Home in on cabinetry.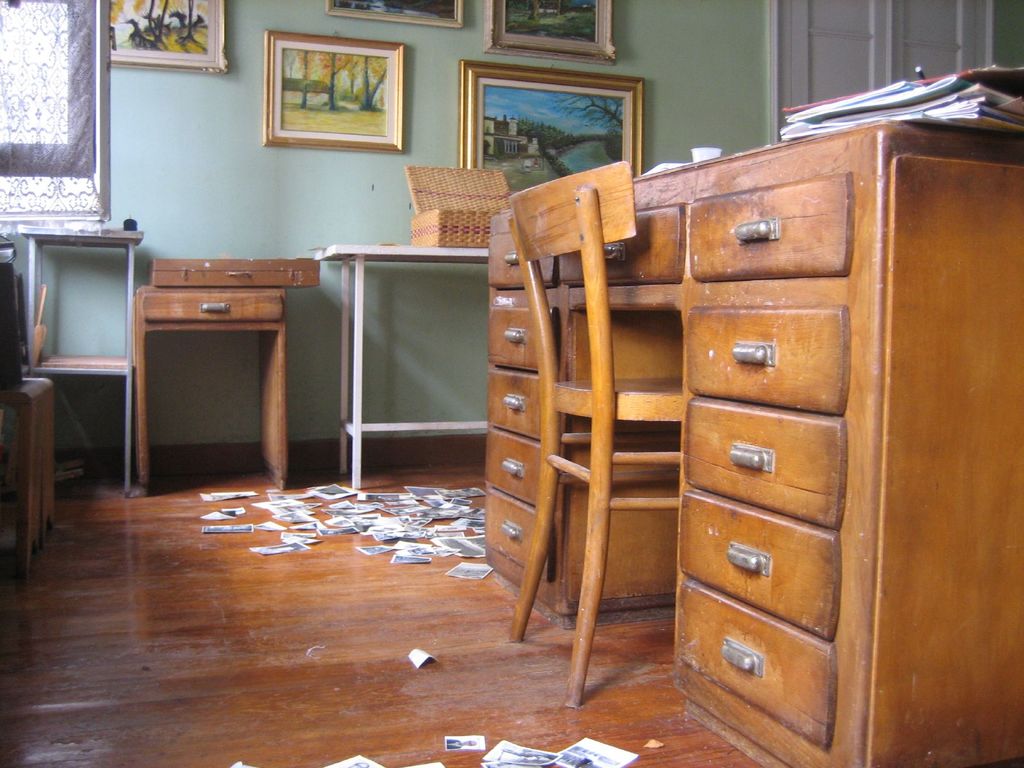
Homed in at 407:162:509:254.
